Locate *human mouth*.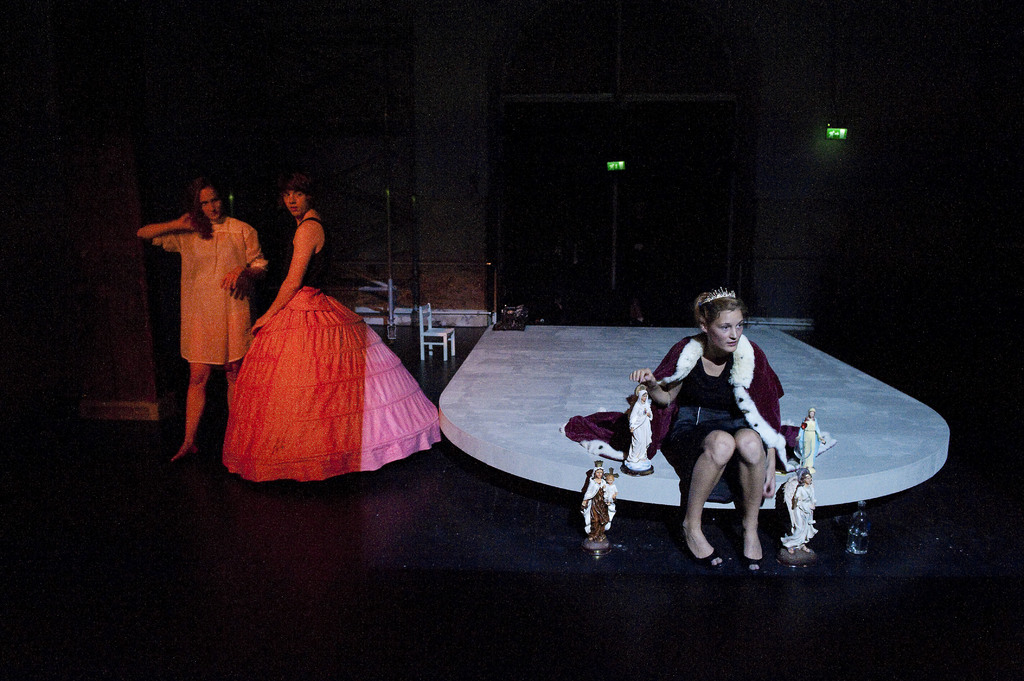
Bounding box: 728, 340, 737, 345.
